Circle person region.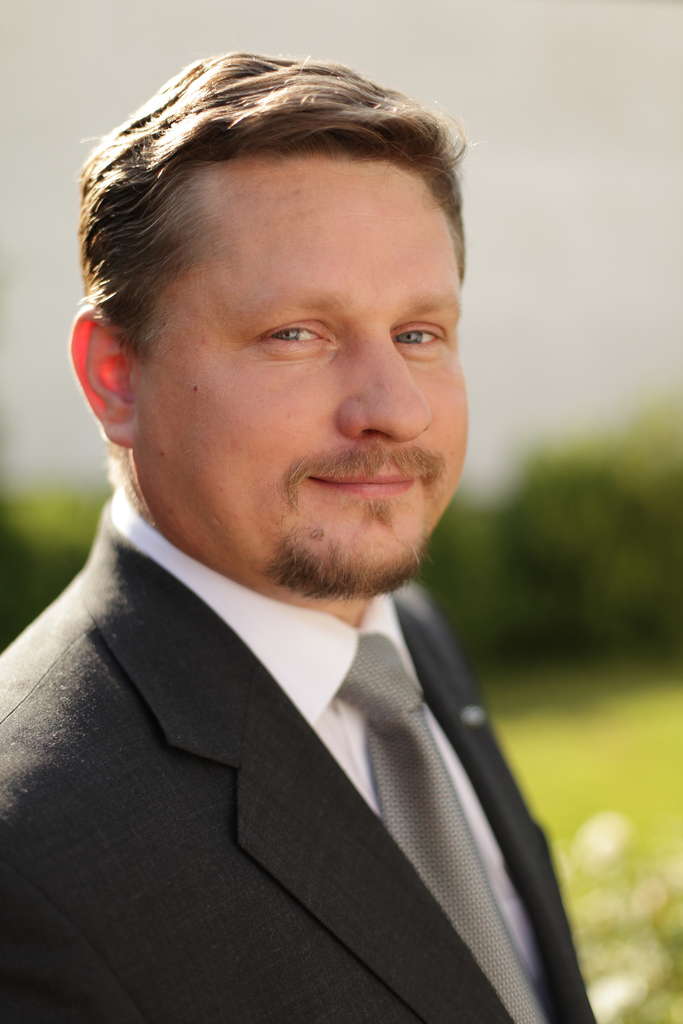
Region: locate(0, 49, 600, 1023).
